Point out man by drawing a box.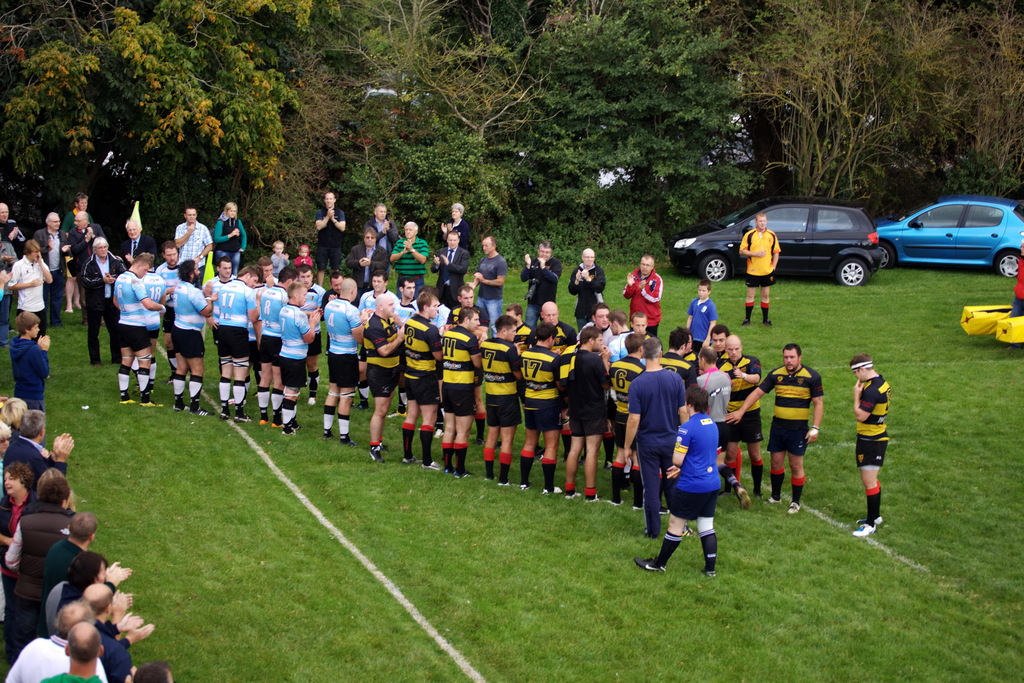
{"left": 570, "top": 244, "right": 612, "bottom": 327}.
